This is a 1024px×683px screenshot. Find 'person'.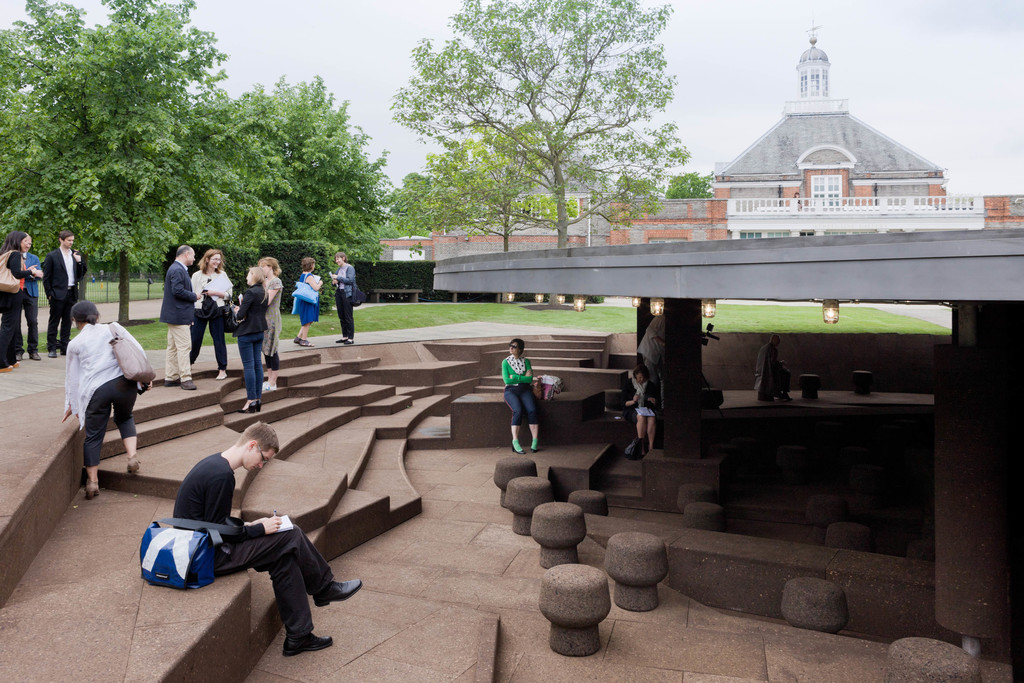
Bounding box: <region>632, 363, 664, 452</region>.
